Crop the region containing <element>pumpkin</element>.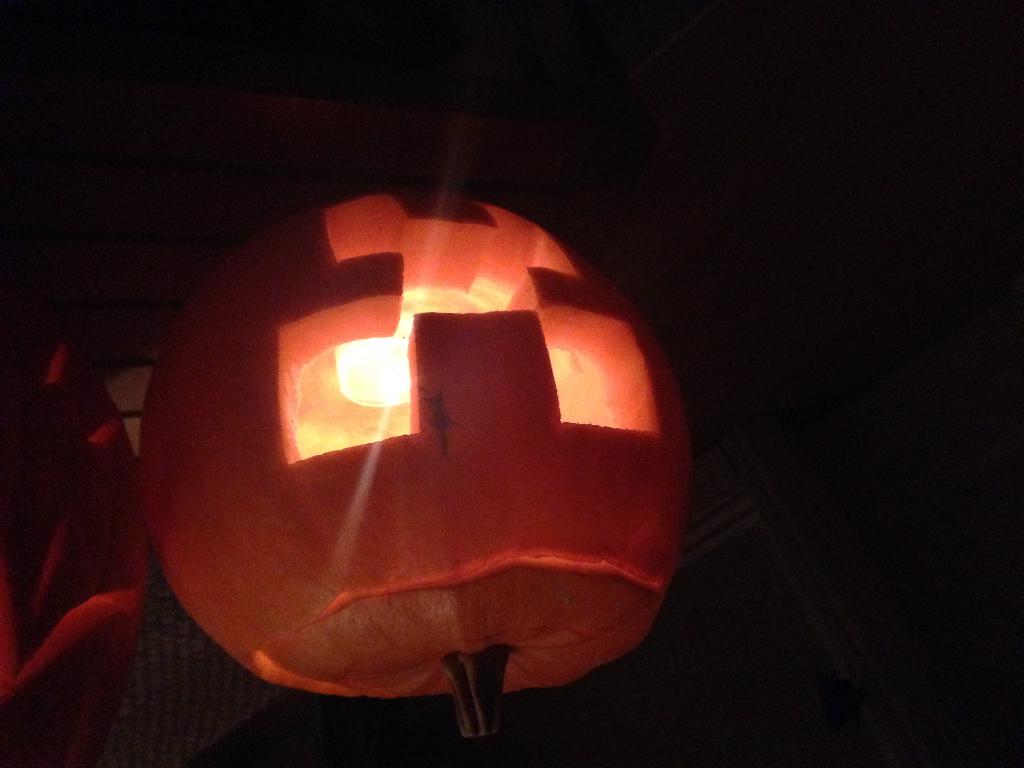
Crop region: pyautogui.locateOnScreen(148, 161, 684, 737).
